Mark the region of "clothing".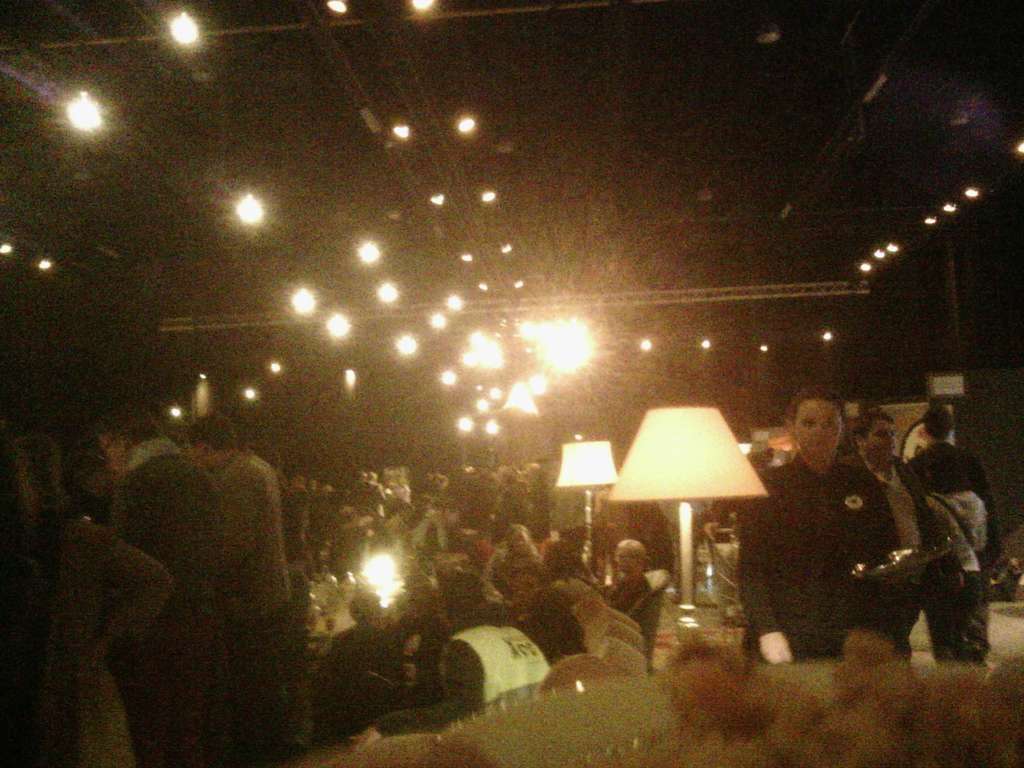
Region: region(907, 442, 1001, 653).
